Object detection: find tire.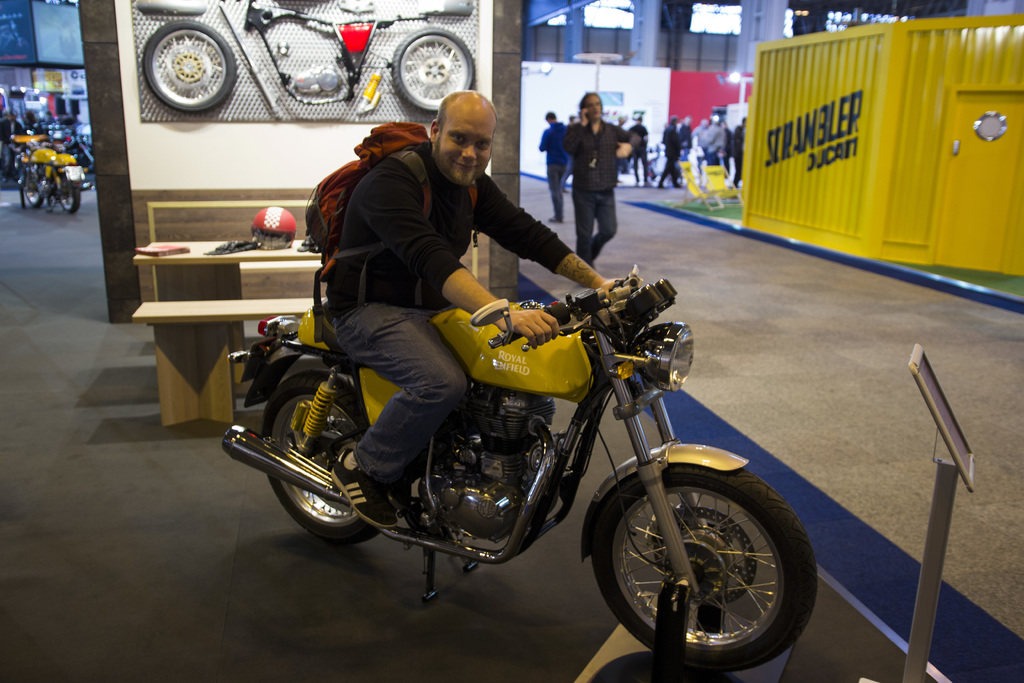
[x1=390, y1=21, x2=476, y2=113].
